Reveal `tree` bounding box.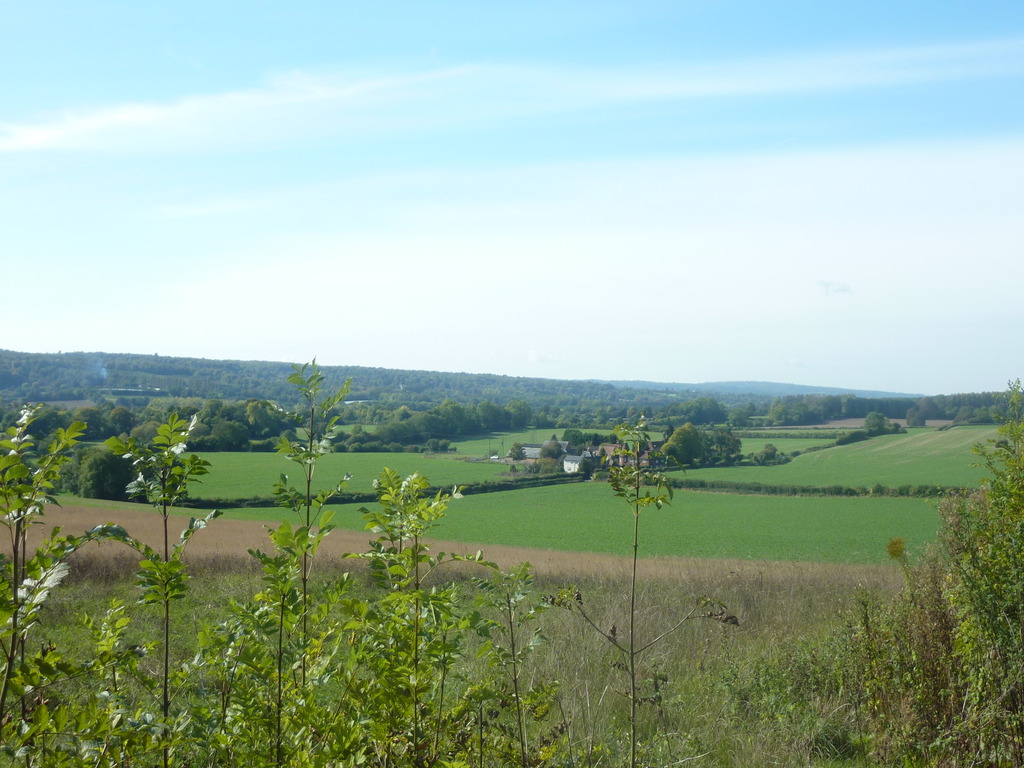
Revealed: x1=900, y1=394, x2=931, y2=433.
